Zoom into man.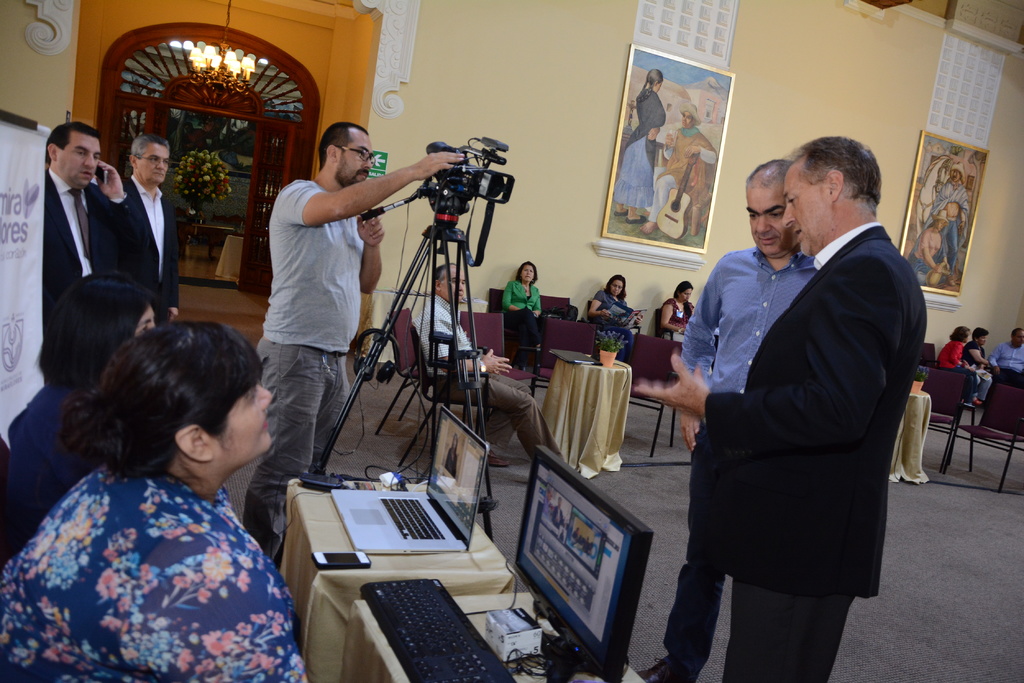
Zoom target: (624,138,937,682).
